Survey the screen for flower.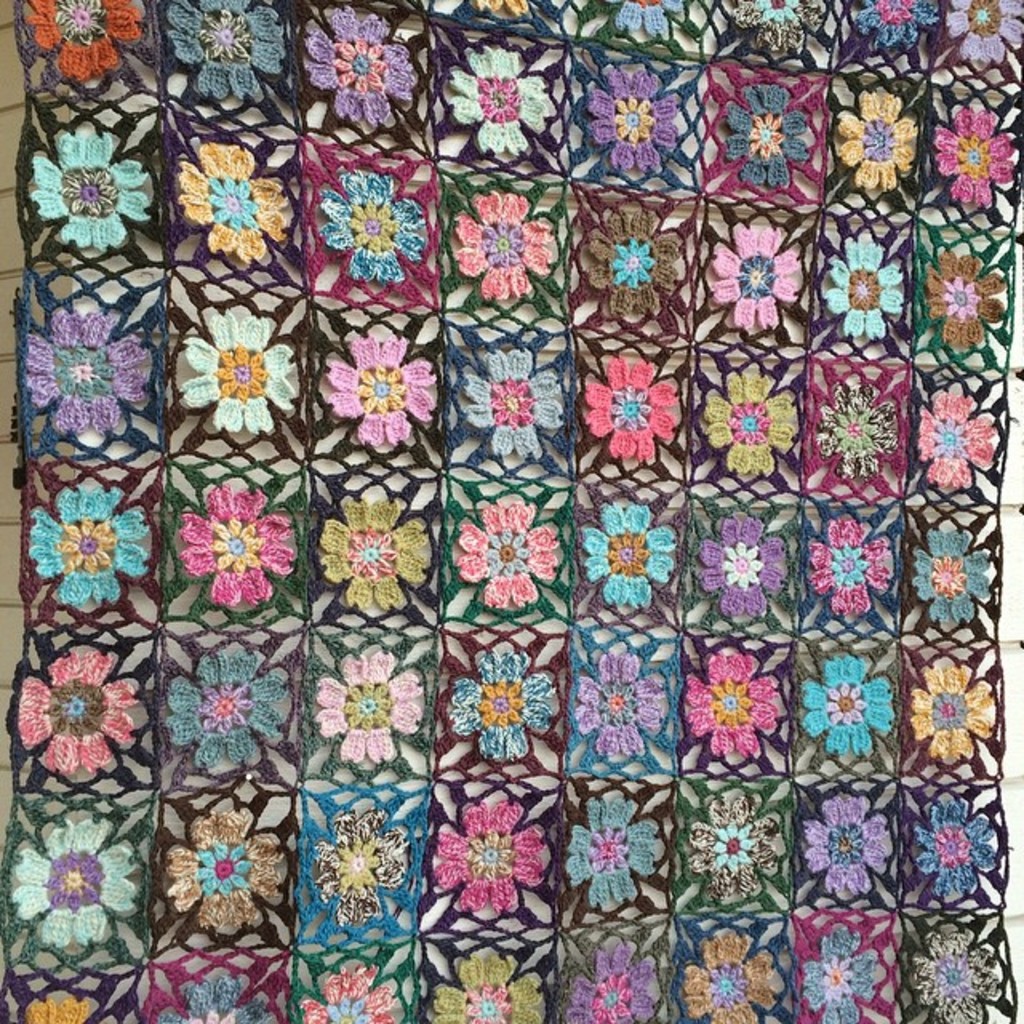
Survey found: l=173, t=802, r=275, b=931.
